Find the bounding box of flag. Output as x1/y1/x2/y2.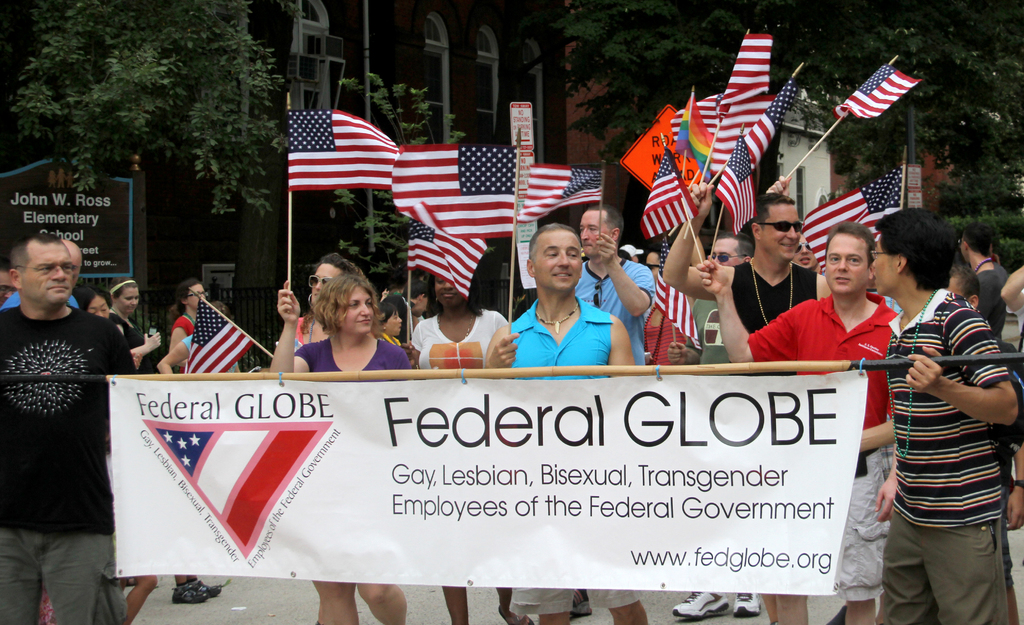
660/84/732/158.
